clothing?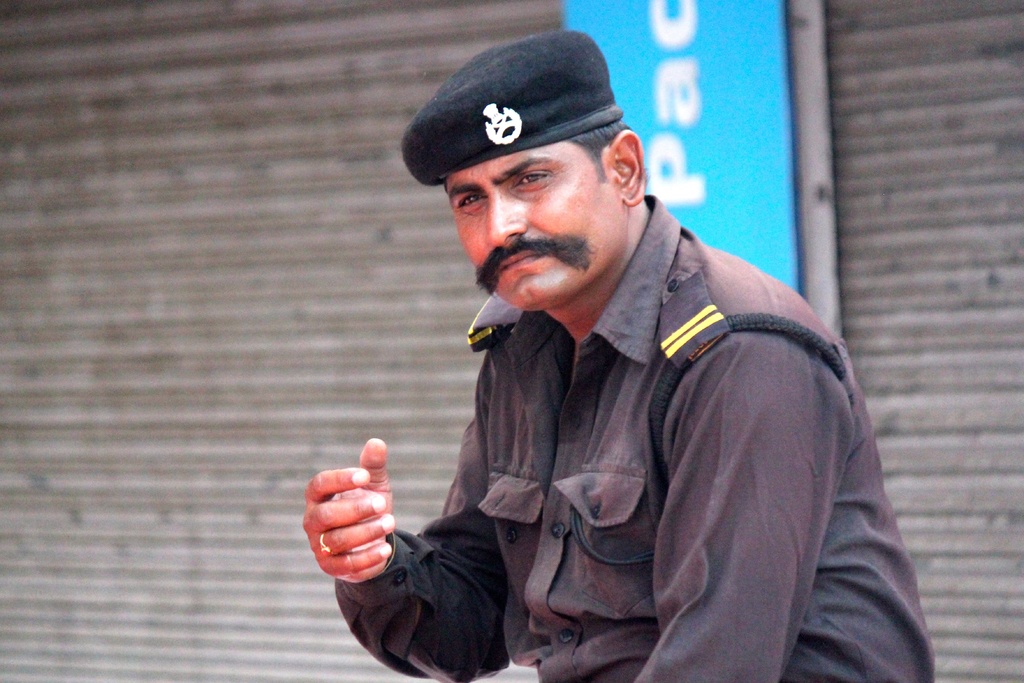
select_region(336, 155, 938, 682)
